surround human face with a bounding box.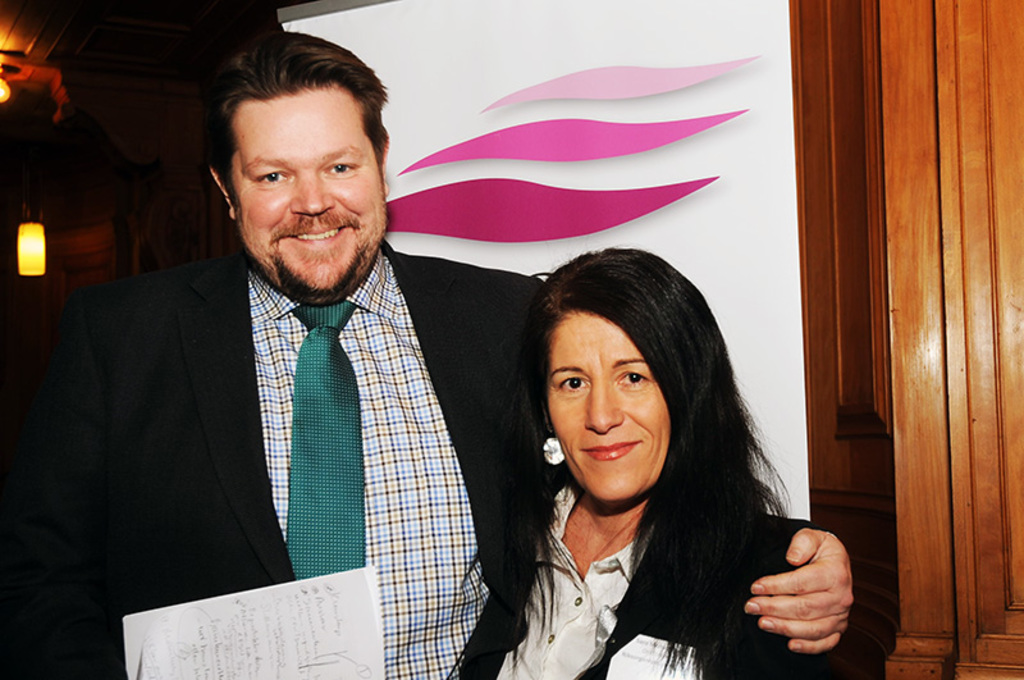
locate(544, 318, 666, 499).
